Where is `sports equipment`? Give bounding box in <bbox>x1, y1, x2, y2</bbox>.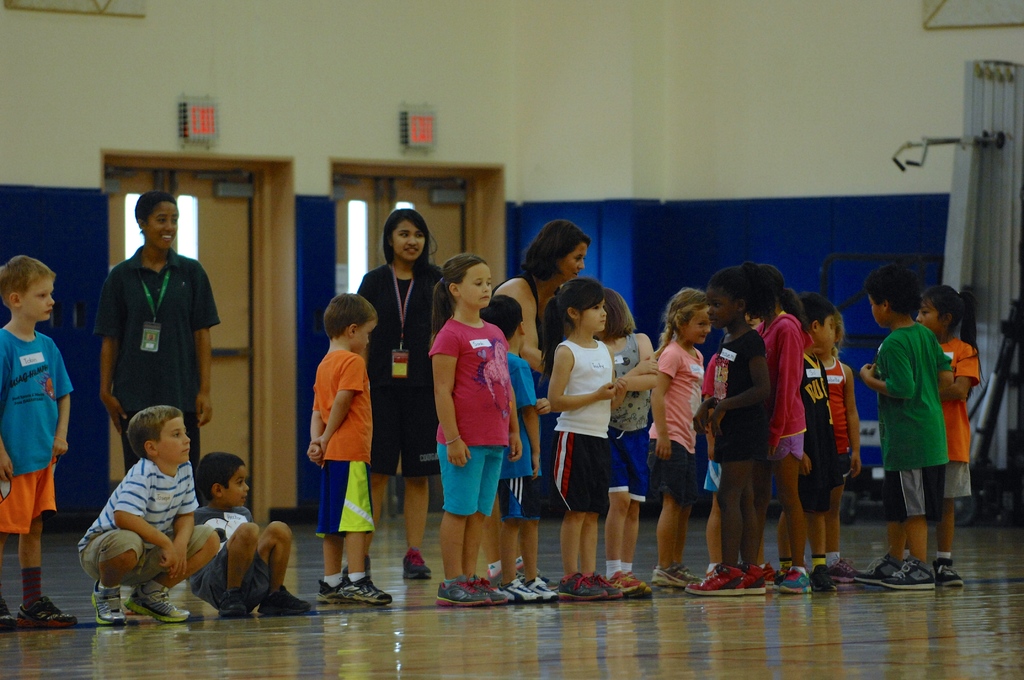
<bbox>92, 575, 125, 624</bbox>.
